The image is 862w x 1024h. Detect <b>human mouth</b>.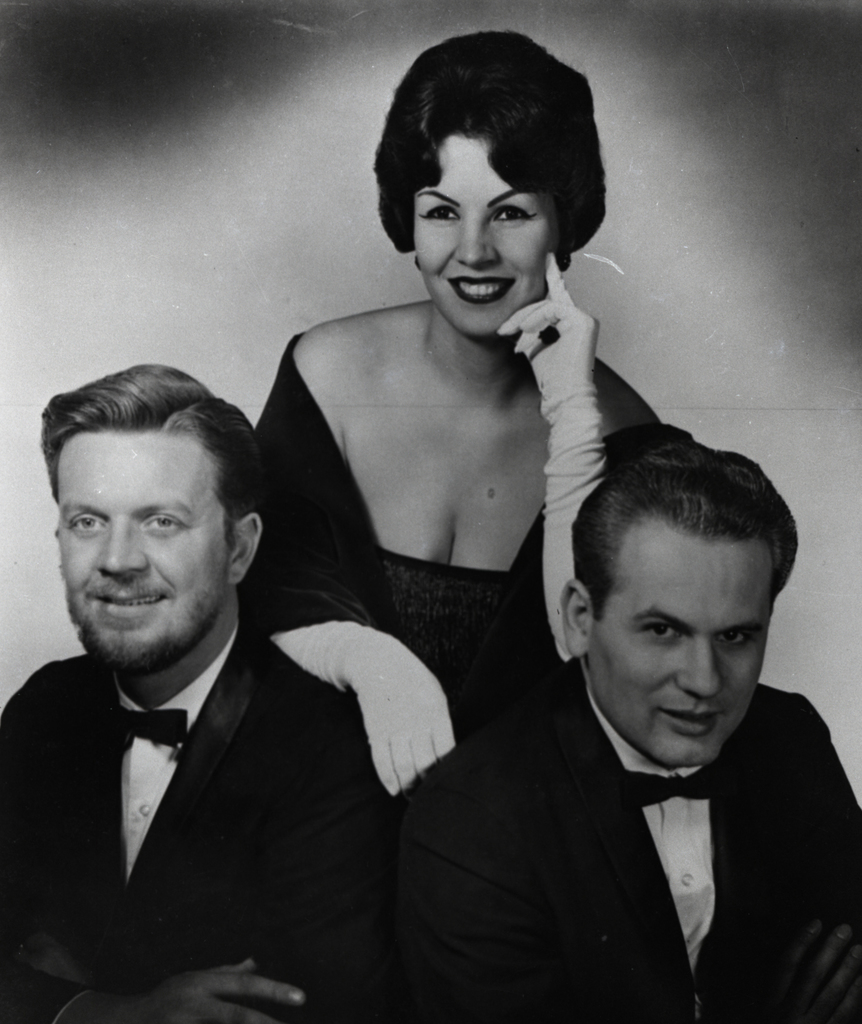
Detection: region(446, 276, 514, 303).
